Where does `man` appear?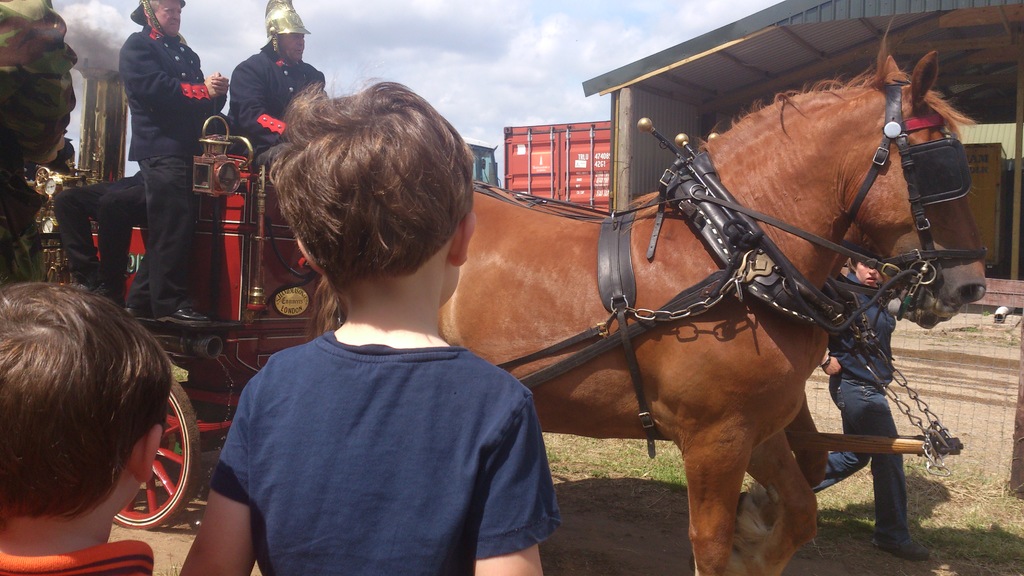
Appears at [x1=90, y1=0, x2=212, y2=343].
